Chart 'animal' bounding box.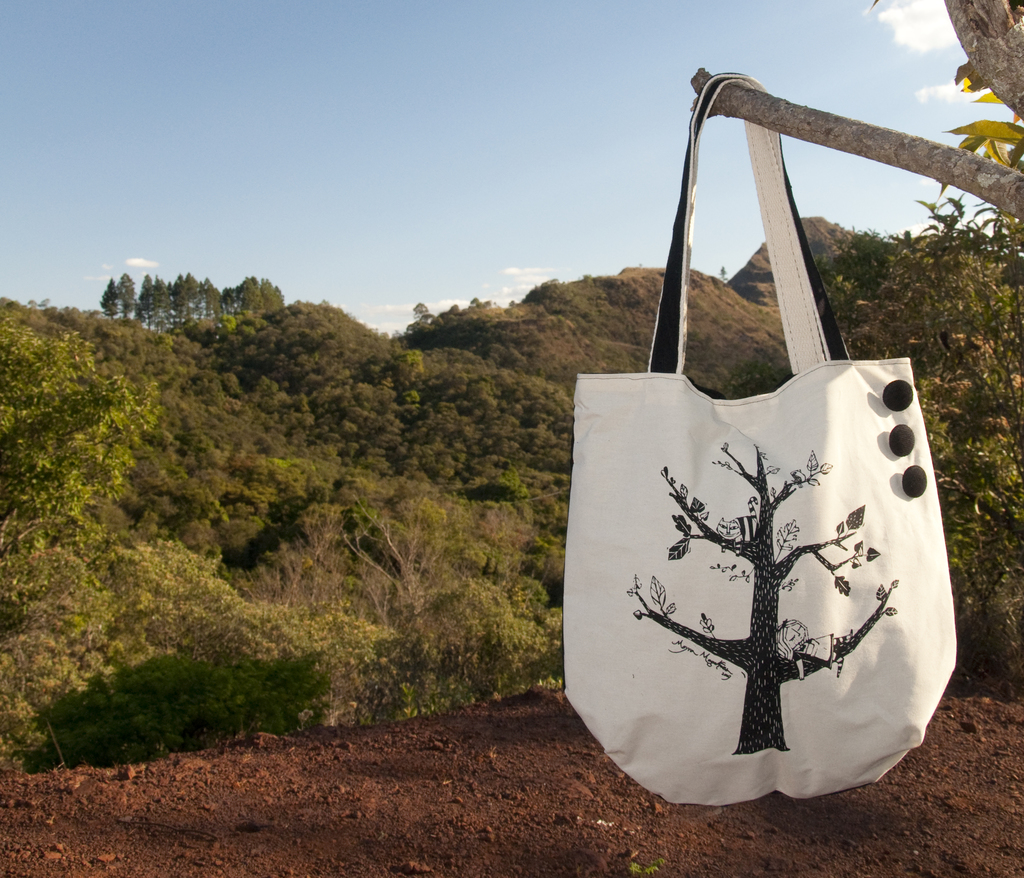
Charted: 776, 617, 812, 674.
